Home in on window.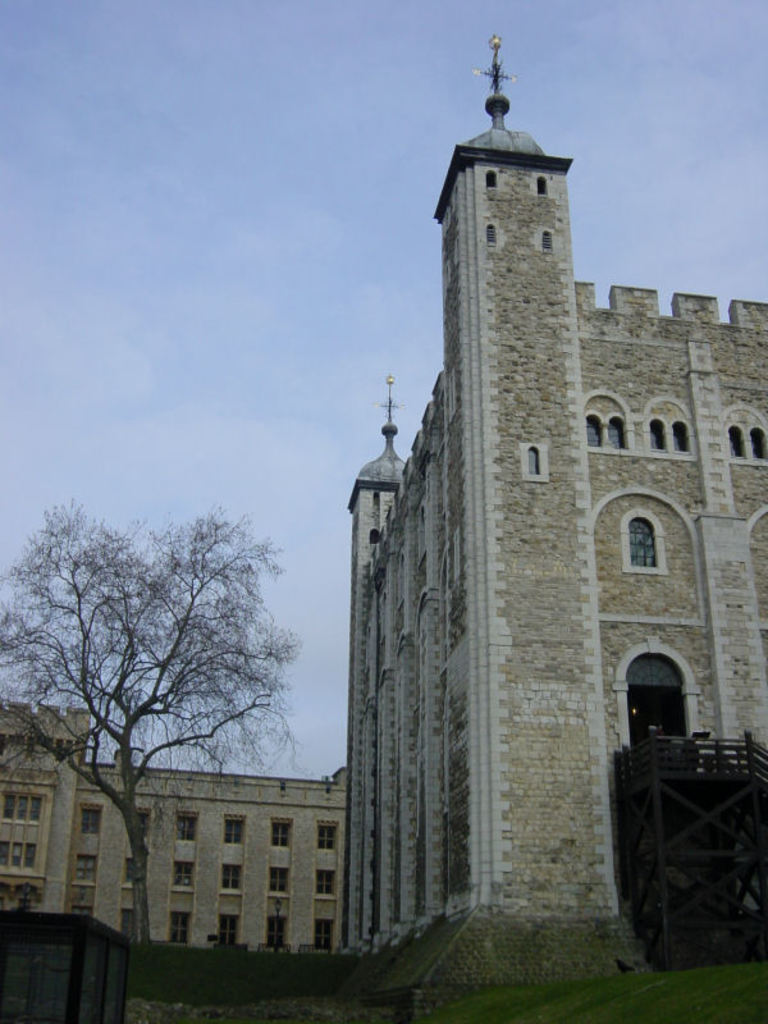
Homed in at 575 410 627 454.
